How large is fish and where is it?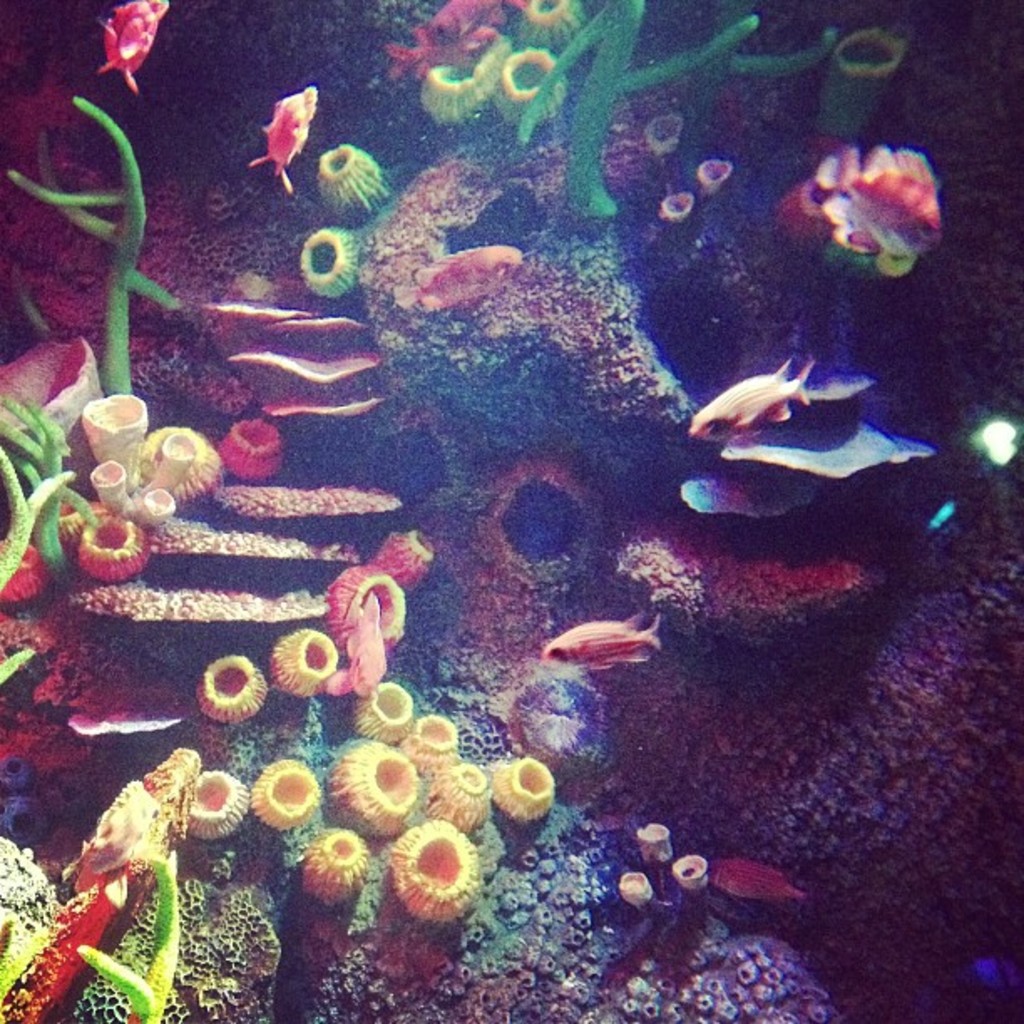
Bounding box: {"x1": 388, "y1": 219, "x2": 550, "y2": 315}.
